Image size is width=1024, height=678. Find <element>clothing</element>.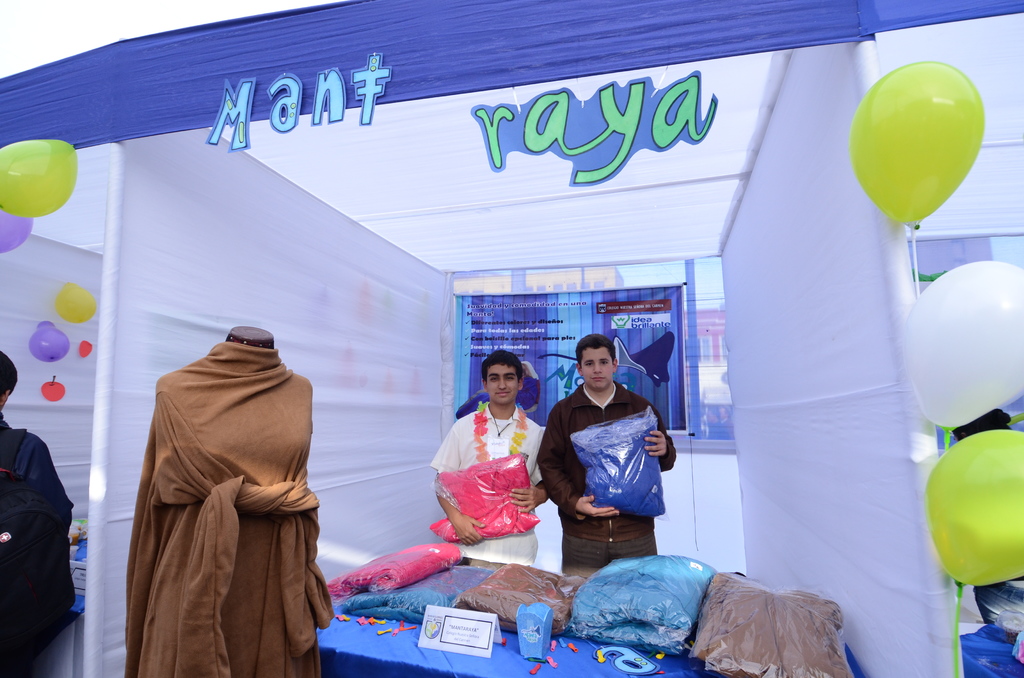
select_region(0, 412, 75, 515).
